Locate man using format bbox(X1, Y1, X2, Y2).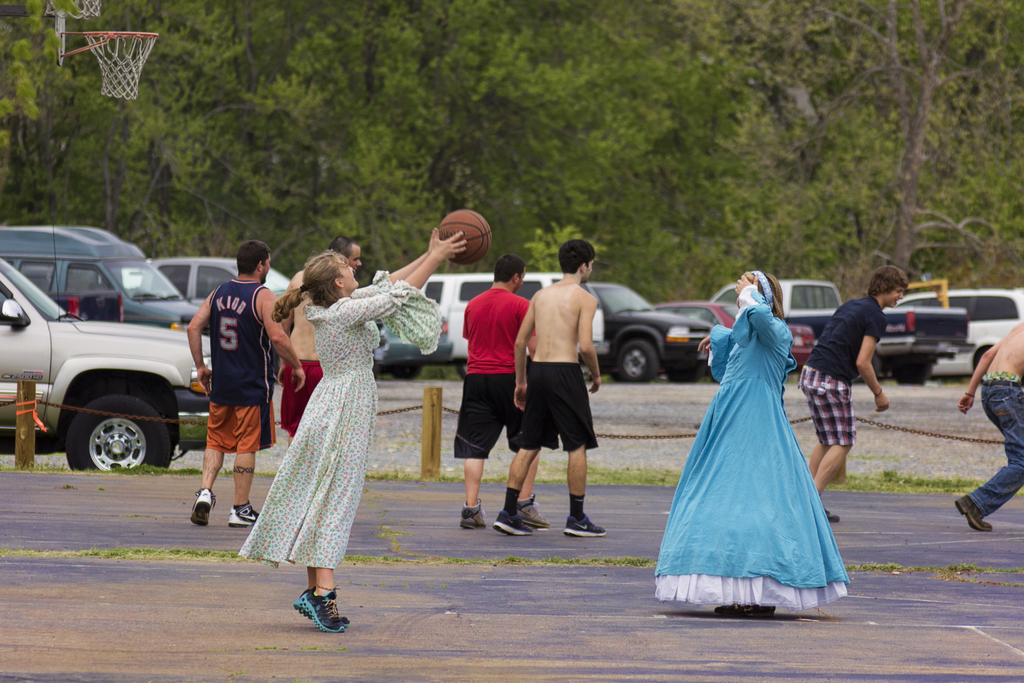
bbox(186, 240, 307, 528).
